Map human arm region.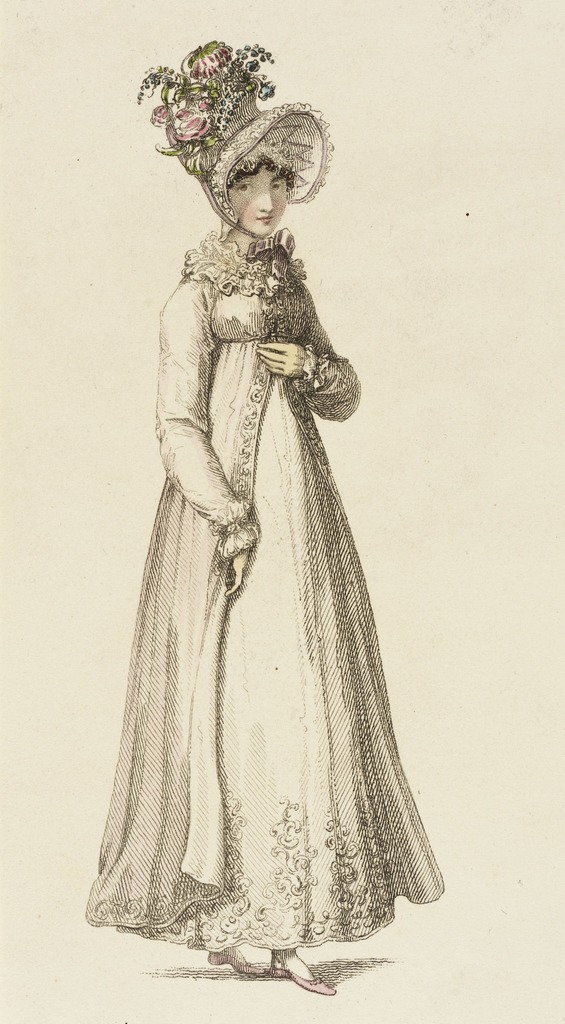
Mapped to <region>254, 291, 361, 424</region>.
